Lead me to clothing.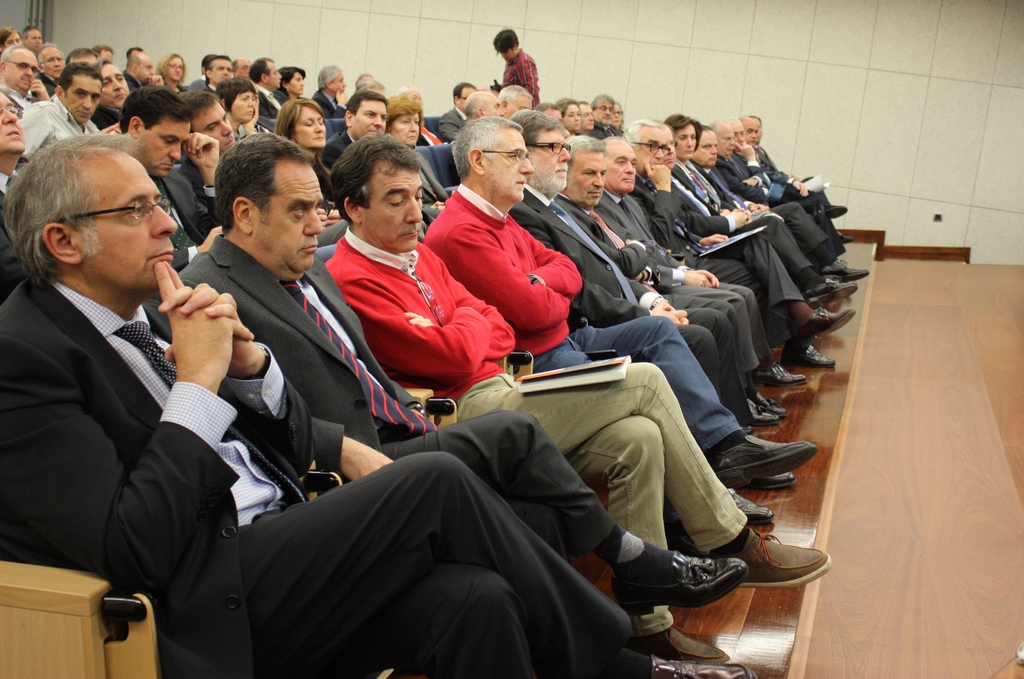
Lead to 31:71:54:99.
